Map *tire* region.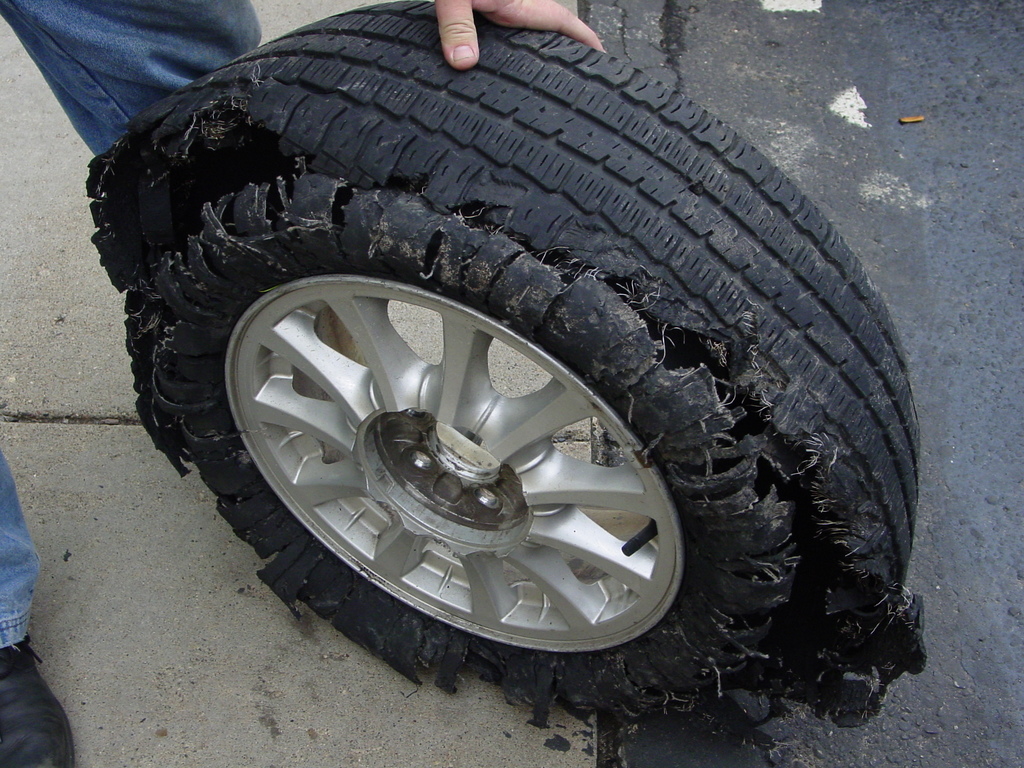
Mapped to l=86, t=0, r=931, b=725.
